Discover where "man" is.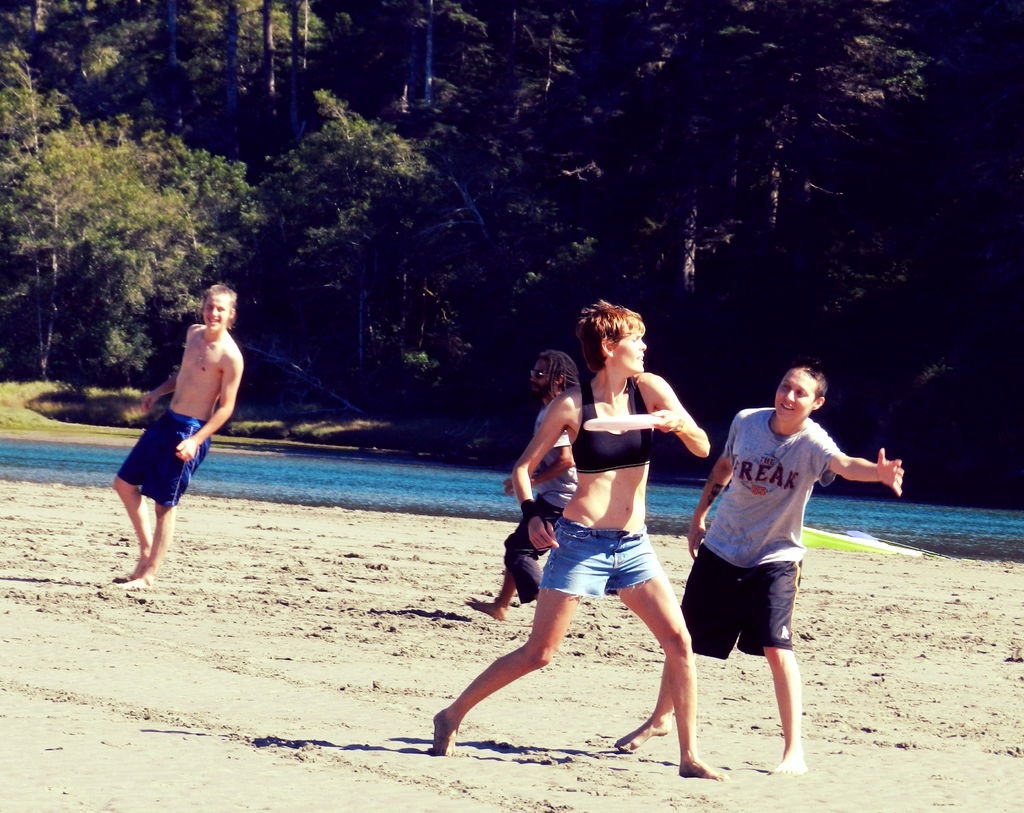
Discovered at 609:360:913:782.
